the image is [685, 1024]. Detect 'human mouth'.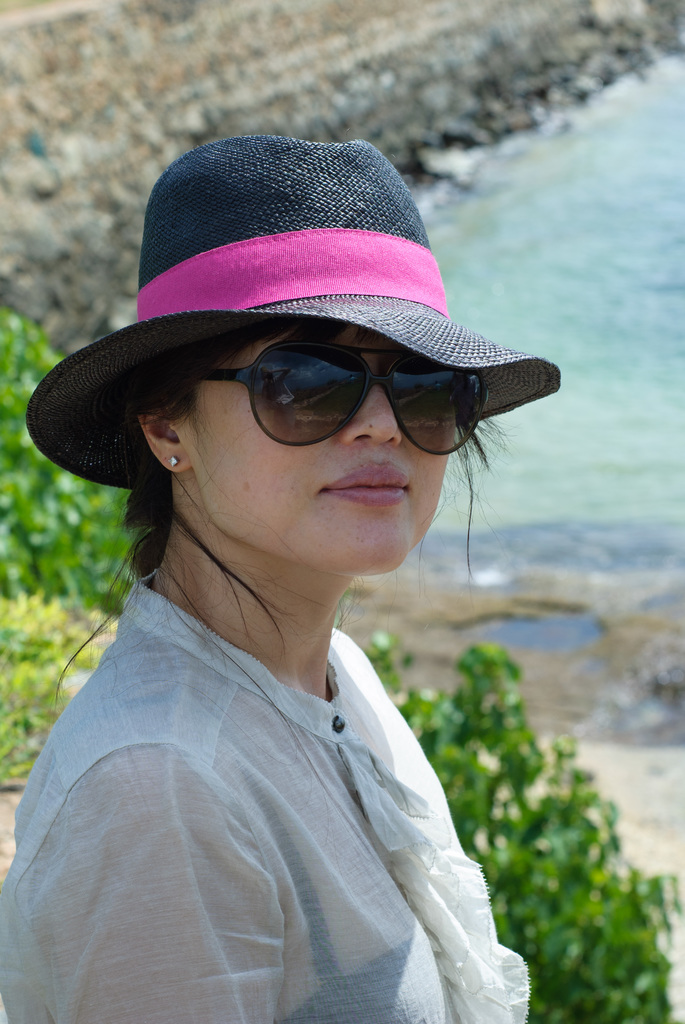
Detection: Rect(323, 465, 412, 504).
